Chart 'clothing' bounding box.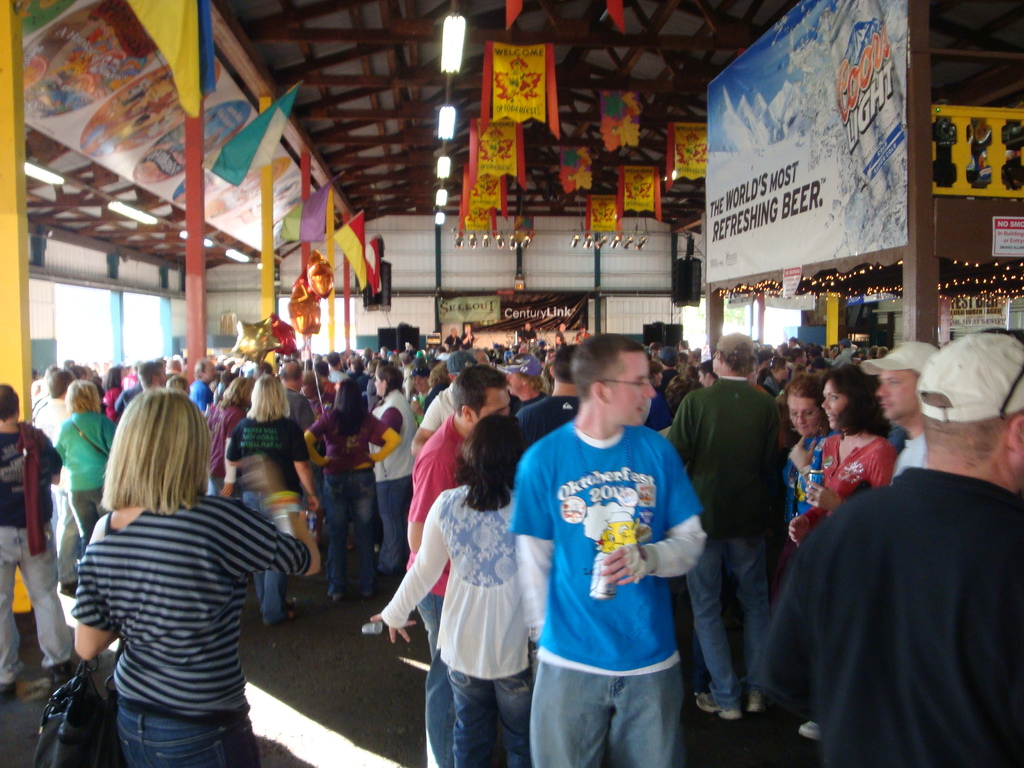
Charted: (left=62, top=494, right=305, bottom=767).
